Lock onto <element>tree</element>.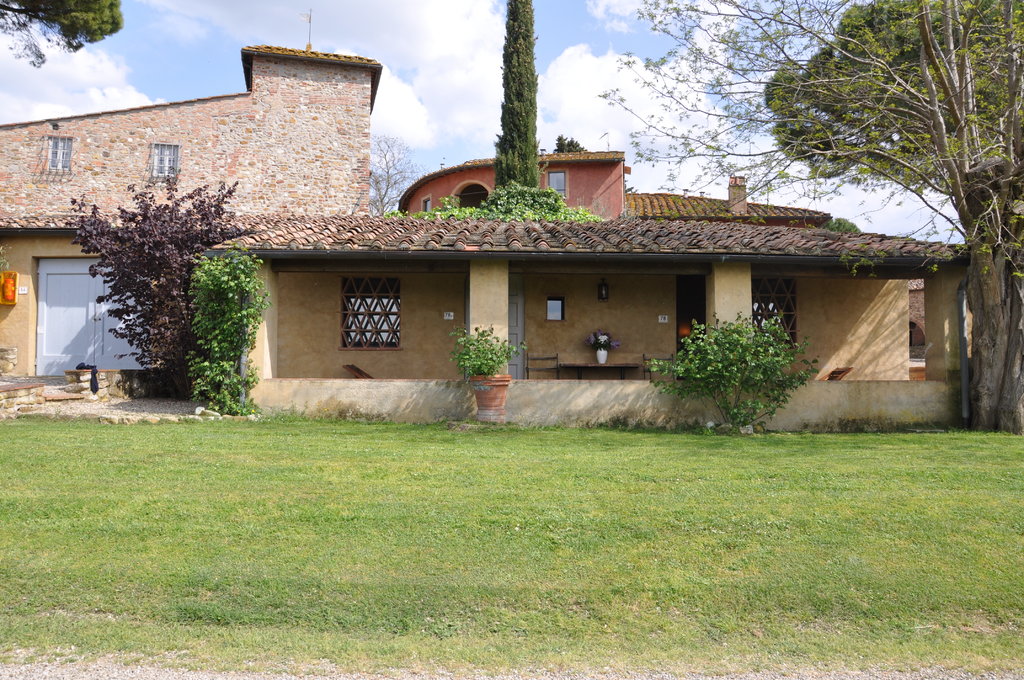
Locked: Rect(545, 128, 593, 153).
